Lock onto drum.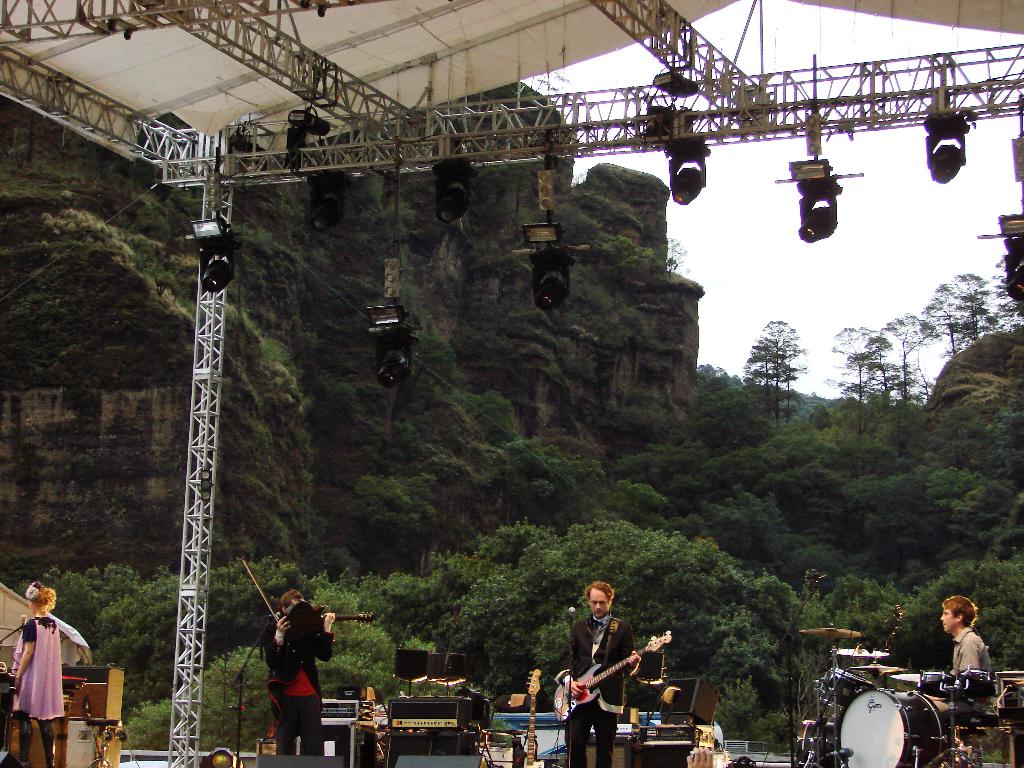
Locked: <bbox>835, 684, 945, 767</bbox>.
